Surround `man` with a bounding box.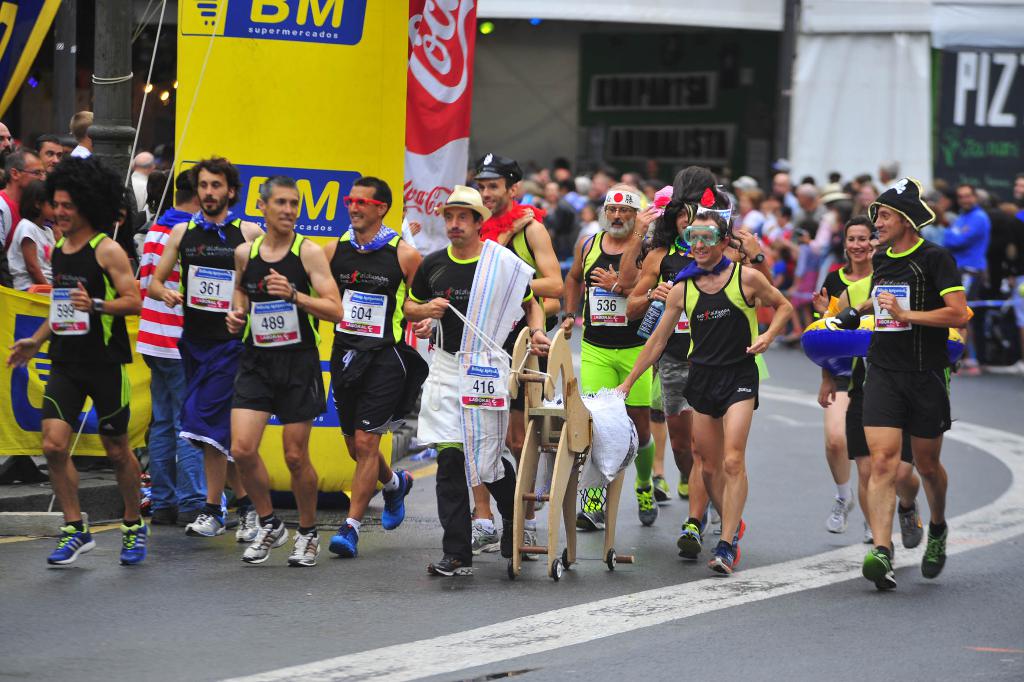
l=771, t=178, r=797, b=219.
